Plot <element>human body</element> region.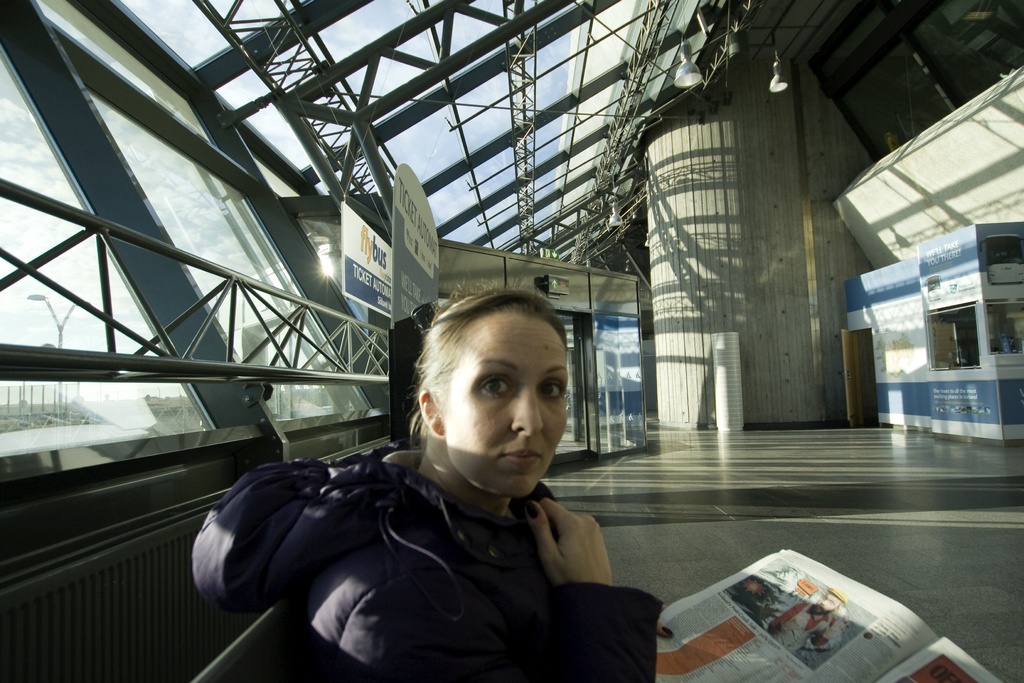
Plotted at bbox=[770, 589, 852, 655].
